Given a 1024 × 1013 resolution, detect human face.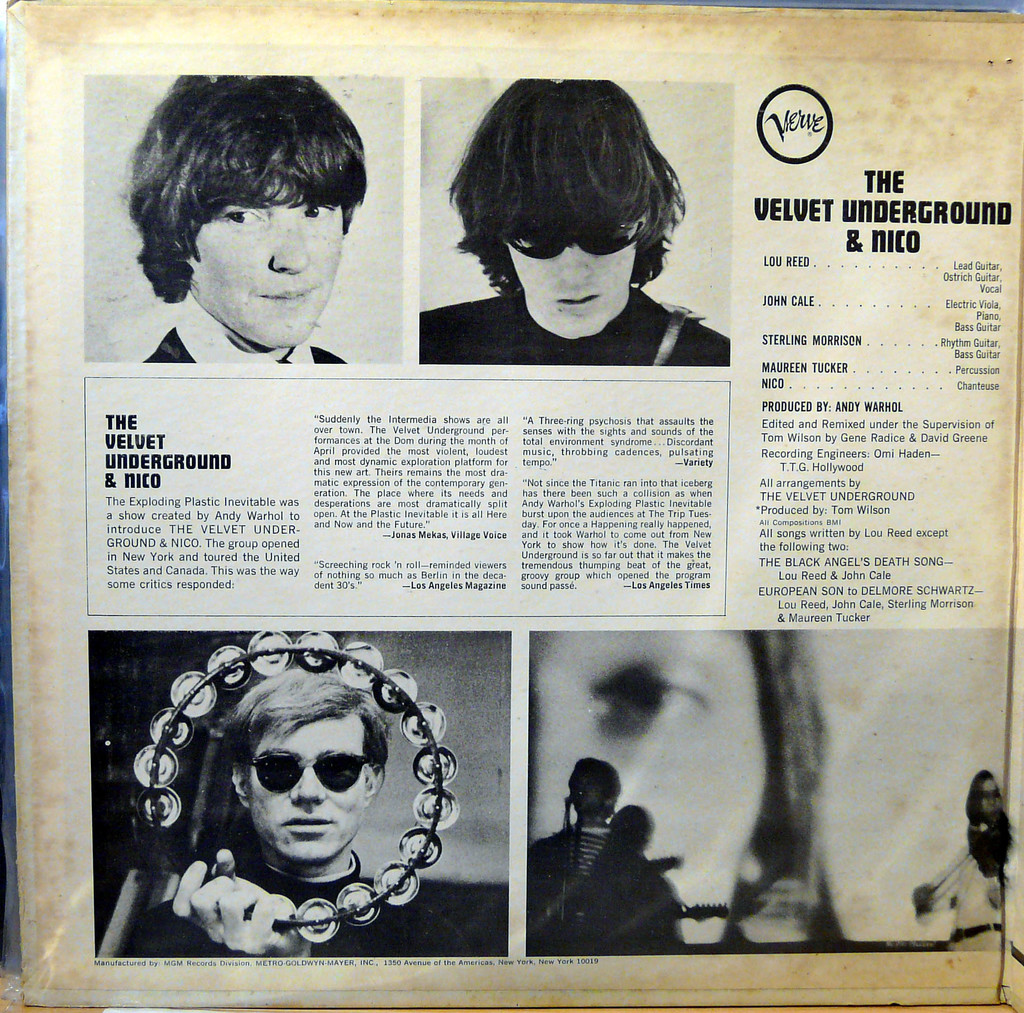
{"left": 188, "top": 180, "right": 347, "bottom": 347}.
